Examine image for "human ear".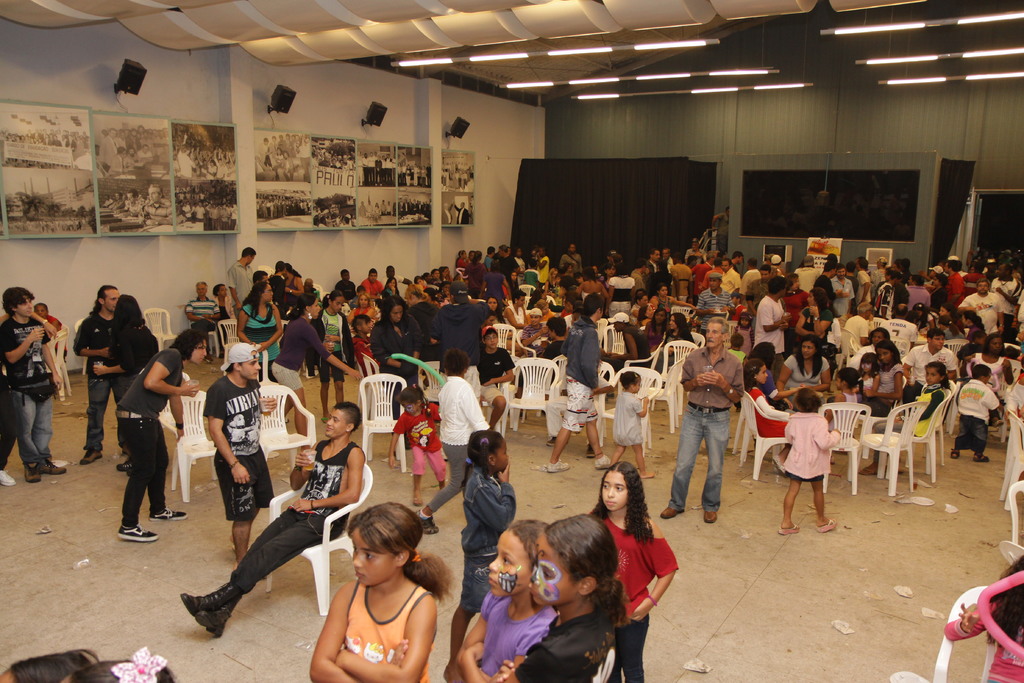
Examination result: l=926, t=335, r=930, b=346.
